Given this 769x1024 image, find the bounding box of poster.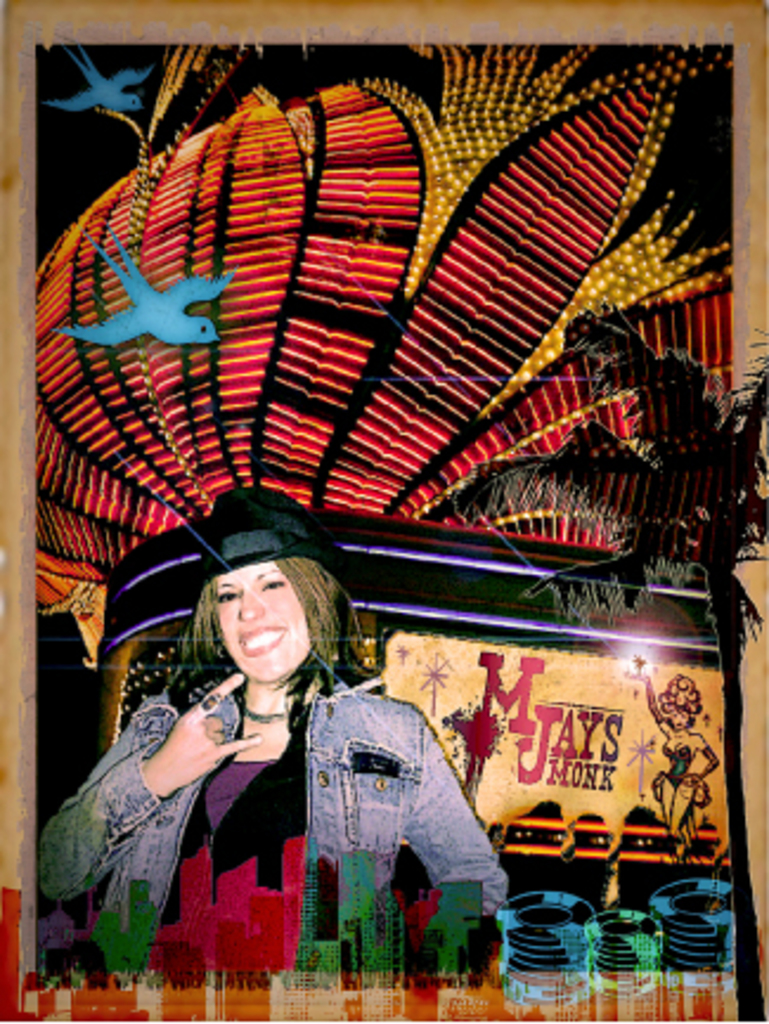
(left=0, top=0, right=767, bottom=1022).
